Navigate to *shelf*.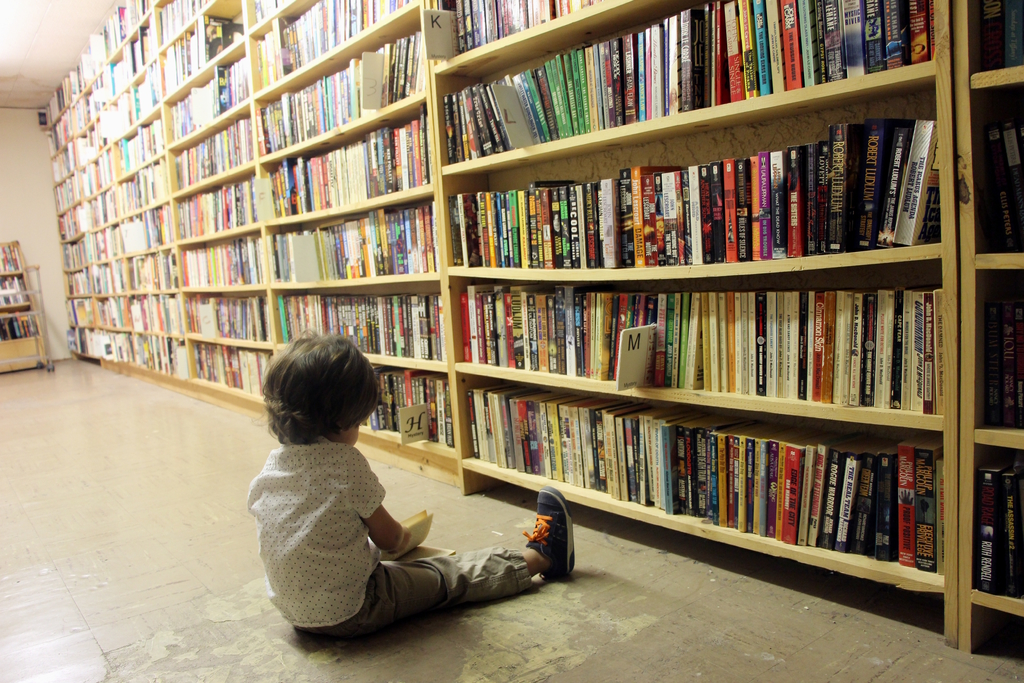
Navigation target: select_region(429, 0, 958, 642).
